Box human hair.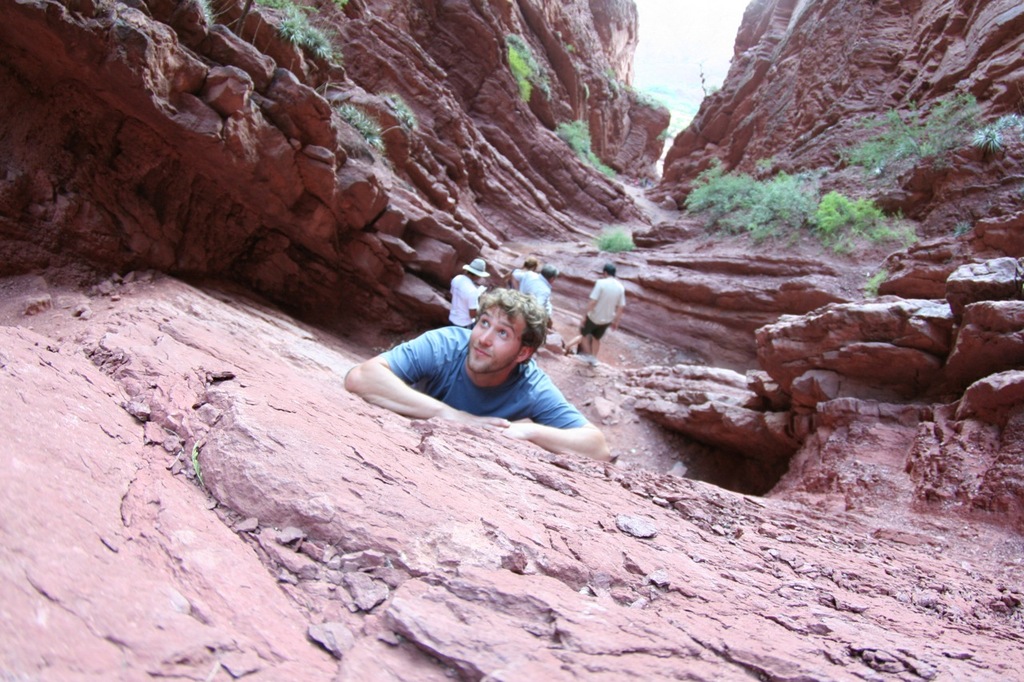
box(458, 297, 542, 352).
